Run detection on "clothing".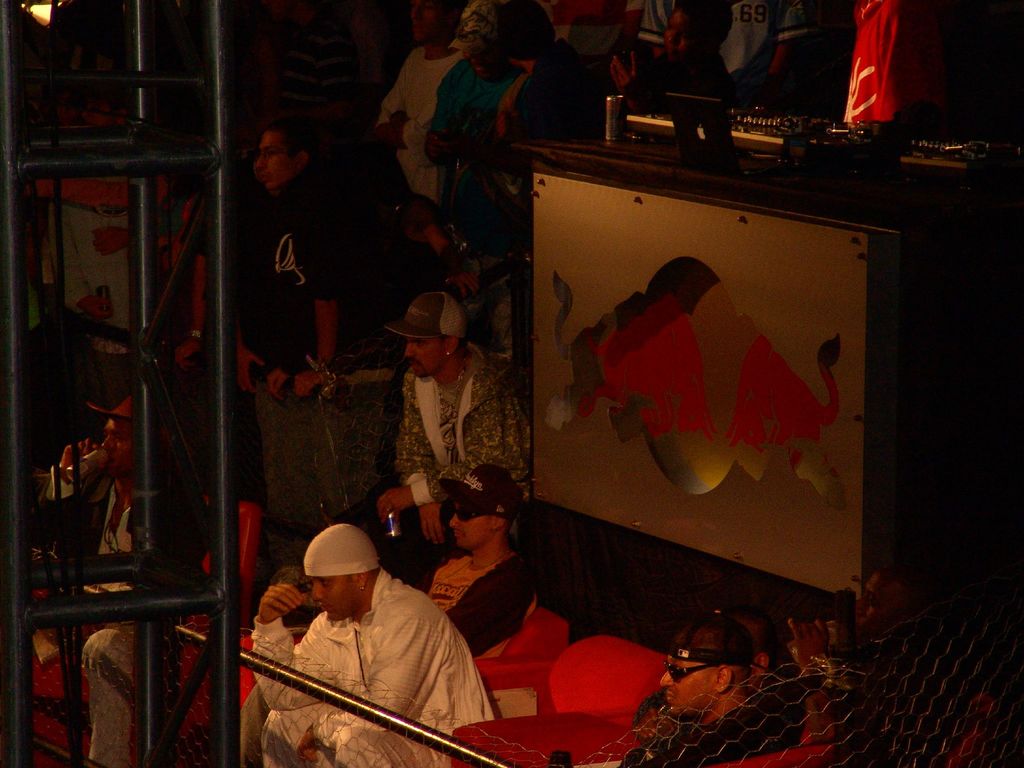
Result: [left=252, top=538, right=482, bottom=742].
